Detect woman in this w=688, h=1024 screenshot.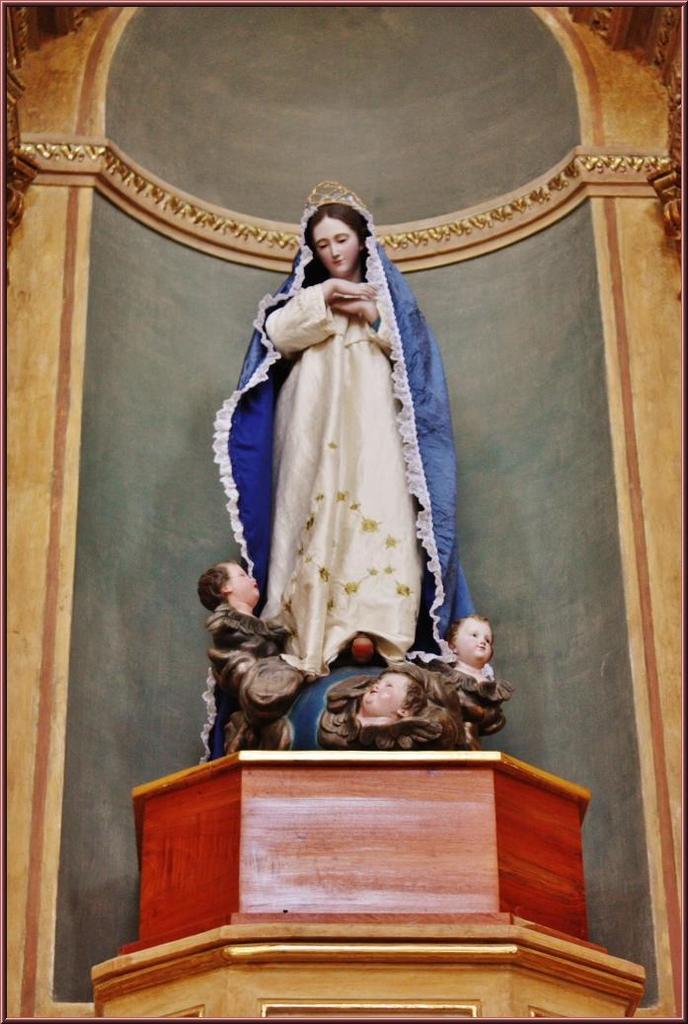
Detection: bbox=(259, 203, 452, 691).
